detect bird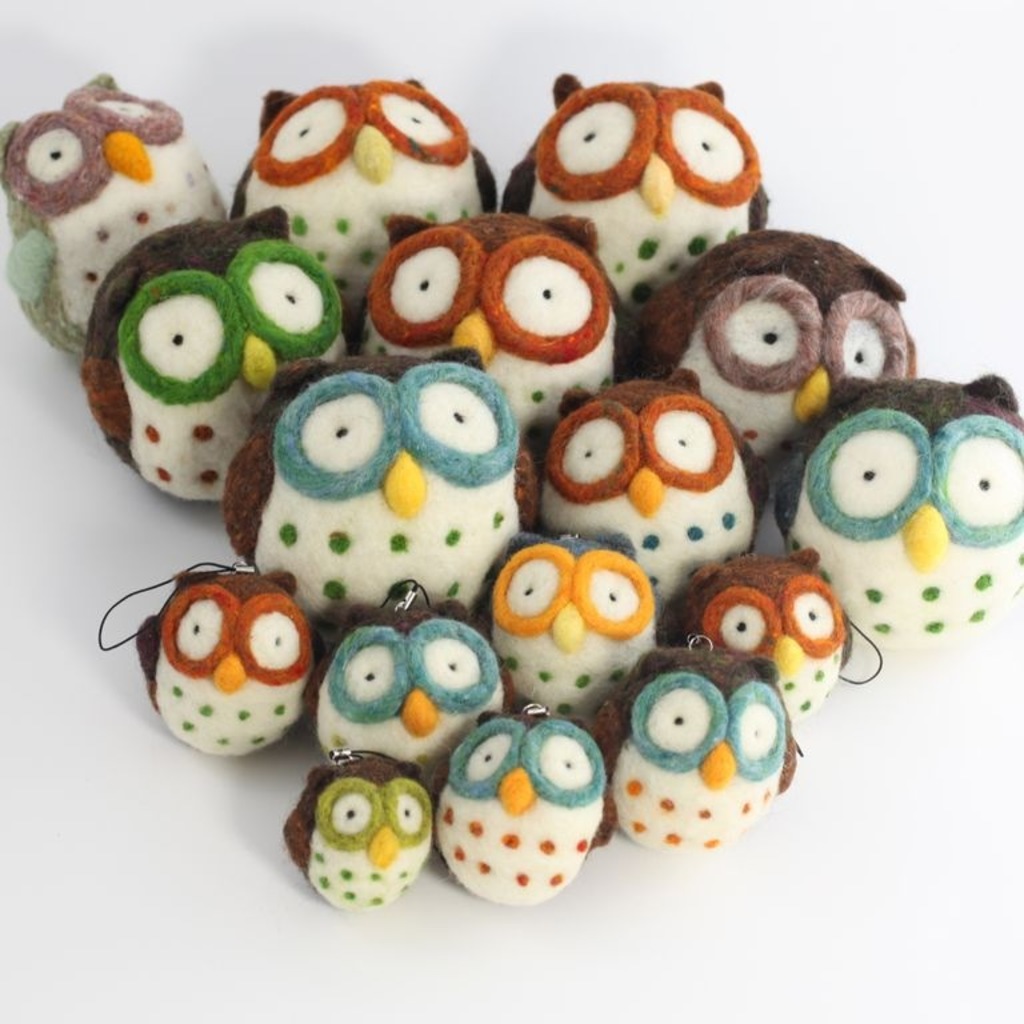
l=203, t=337, r=520, b=621
